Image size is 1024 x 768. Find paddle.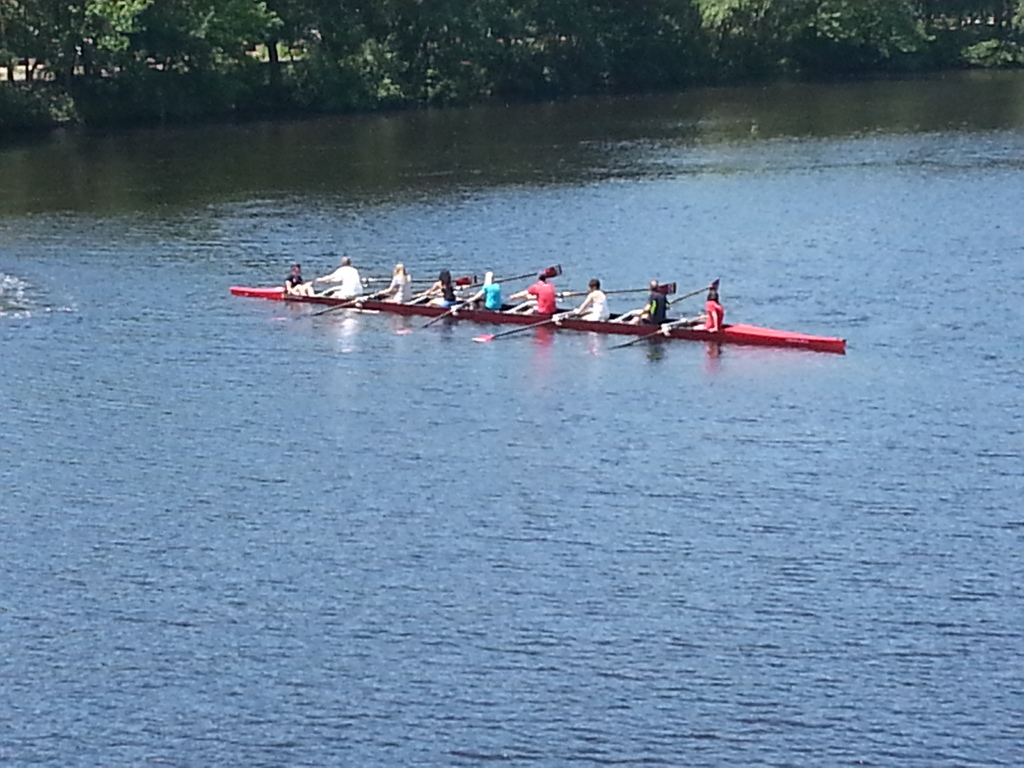
BBox(420, 292, 482, 329).
